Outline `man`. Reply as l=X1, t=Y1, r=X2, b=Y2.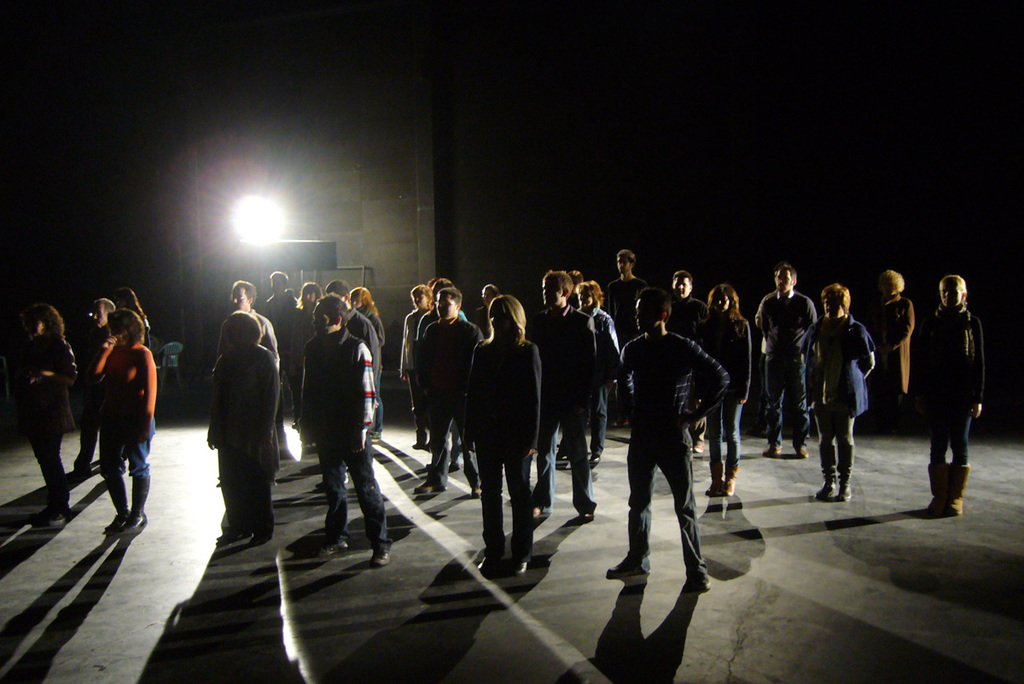
l=664, t=267, r=708, b=327.
